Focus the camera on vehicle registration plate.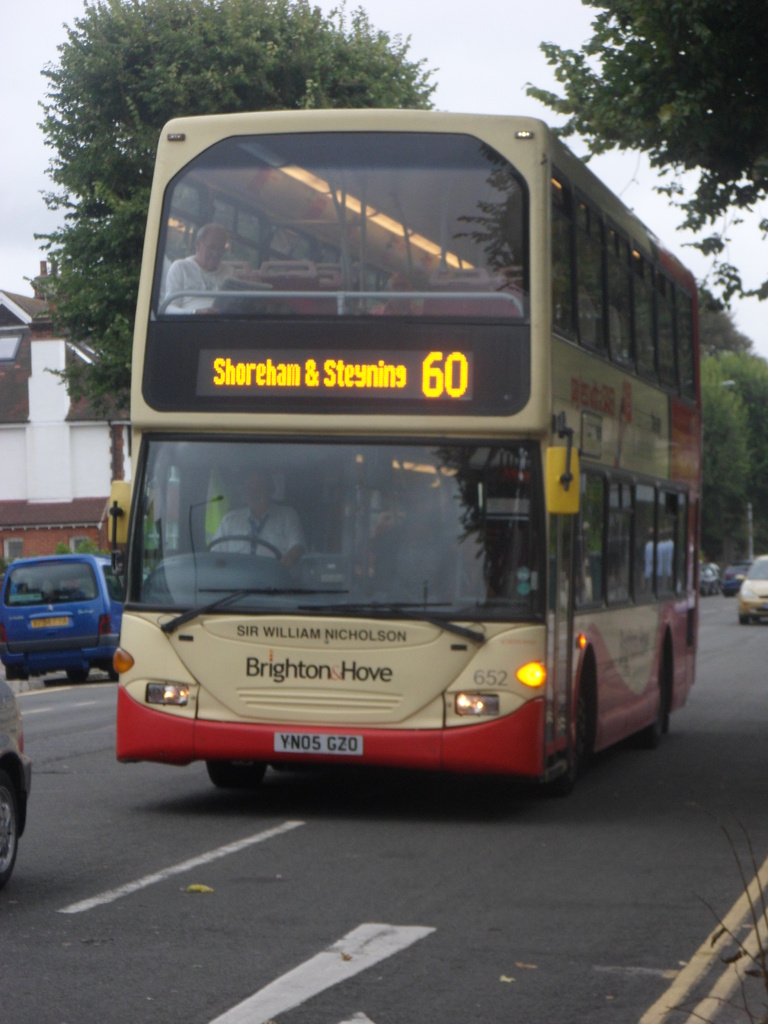
Focus region: Rect(272, 729, 360, 756).
